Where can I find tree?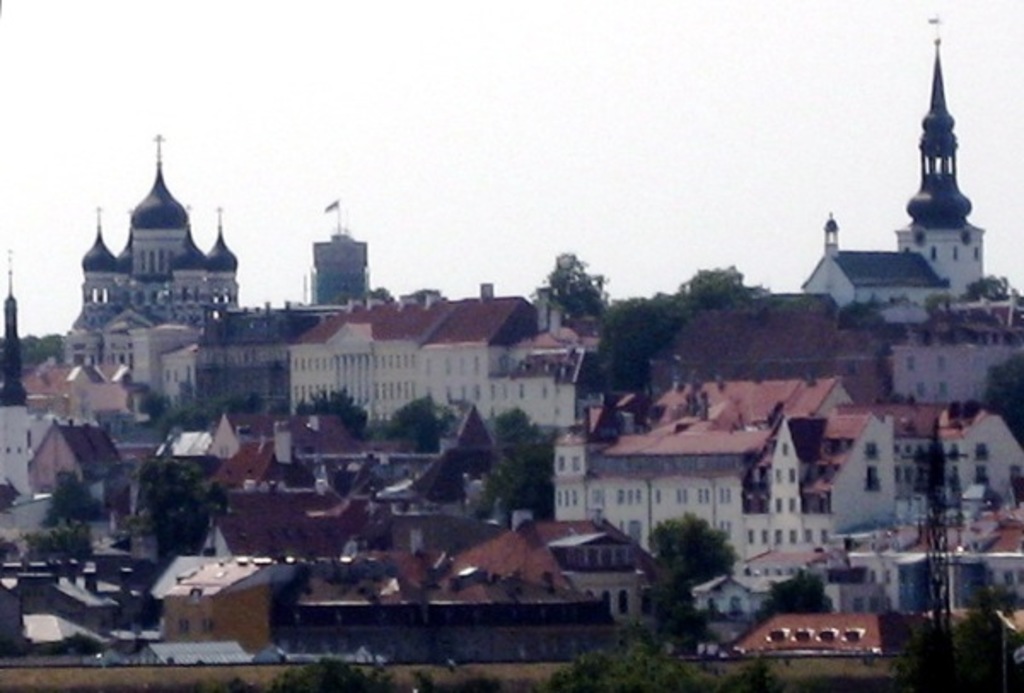
You can find it at region(131, 444, 239, 582).
